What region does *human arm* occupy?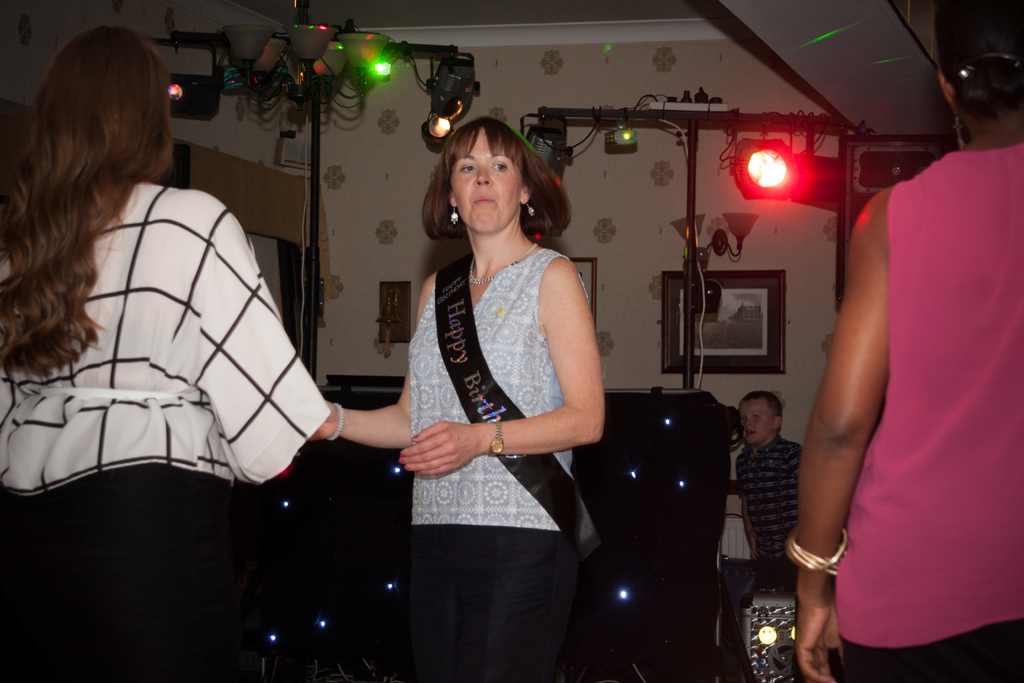
left=305, top=370, right=411, bottom=447.
